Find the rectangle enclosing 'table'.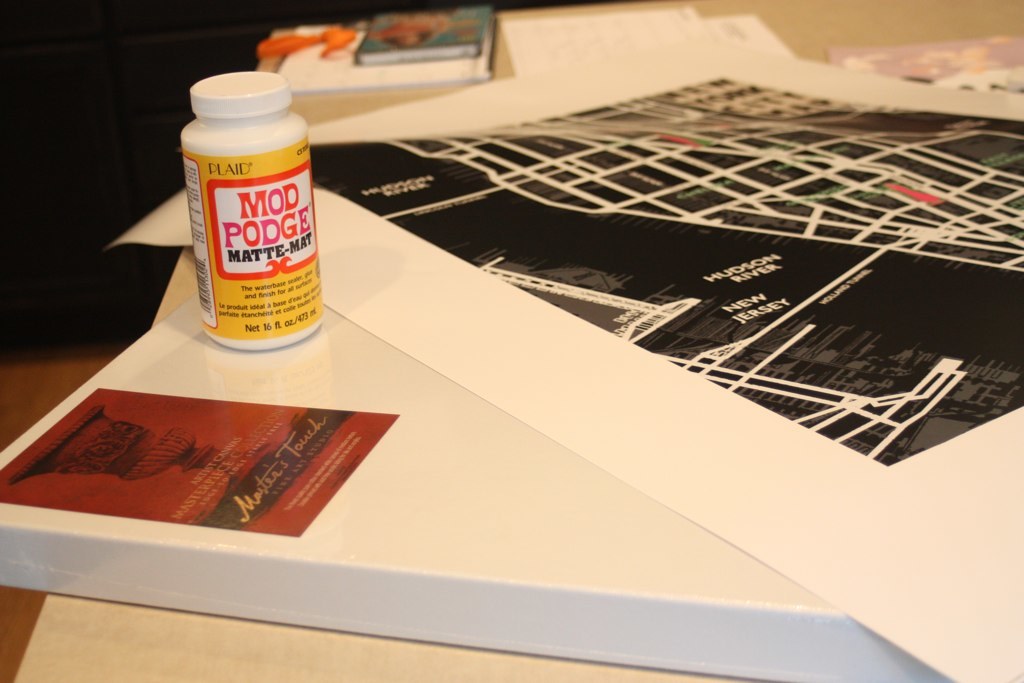
BBox(1, 1, 1023, 682).
